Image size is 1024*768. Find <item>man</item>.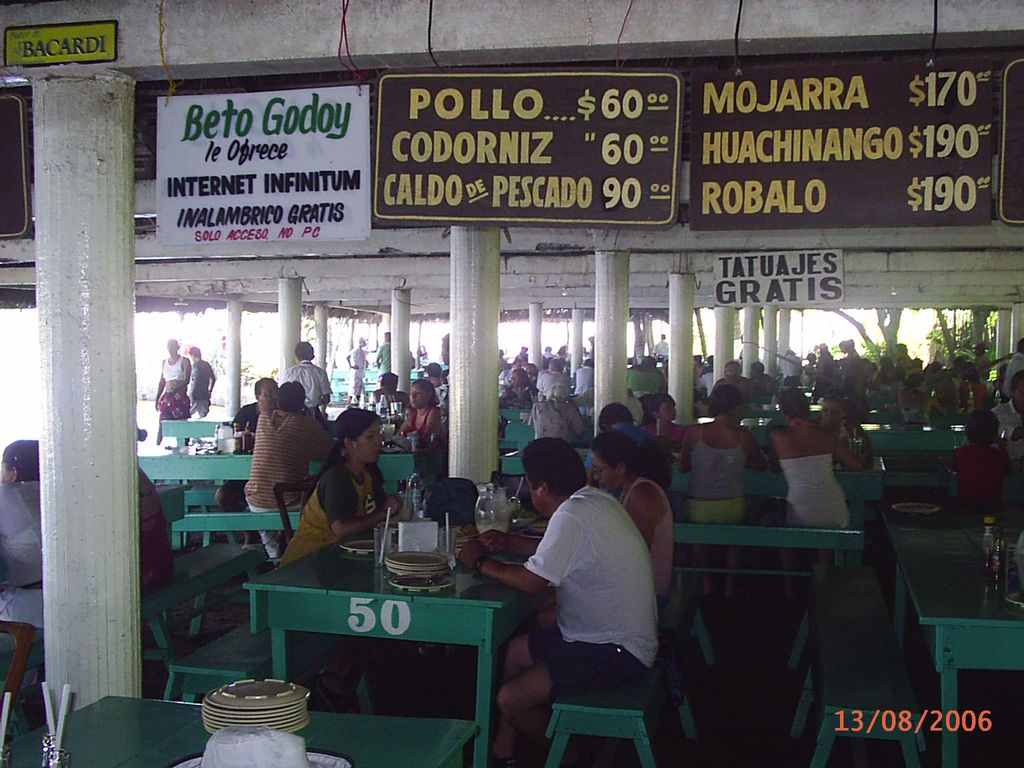
[x1=958, y1=364, x2=972, y2=403].
